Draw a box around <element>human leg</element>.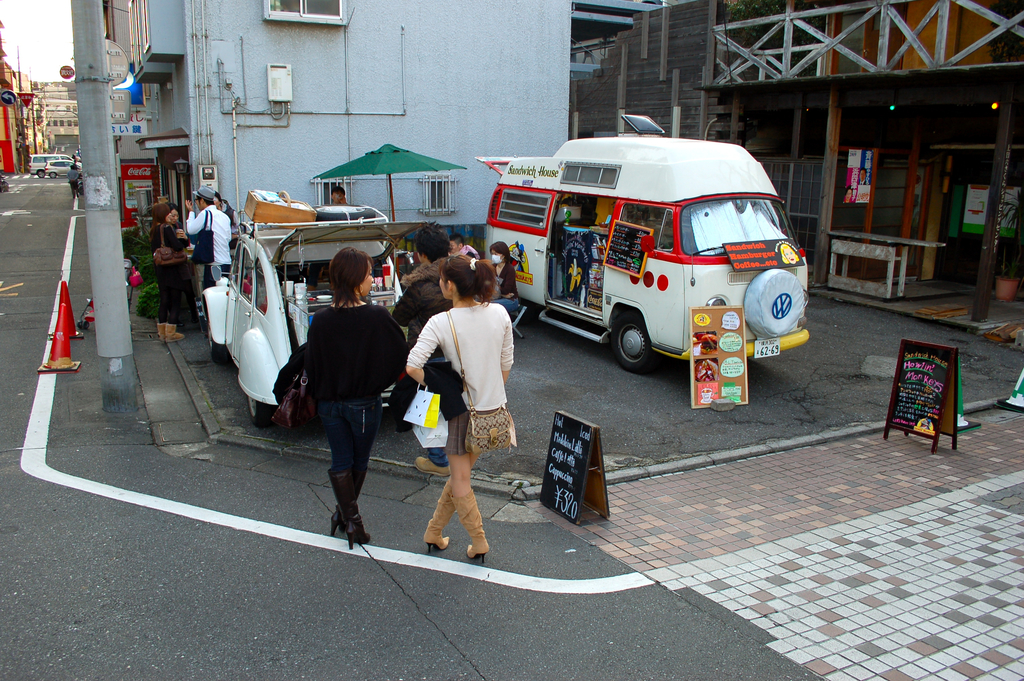
330/393/379/539.
